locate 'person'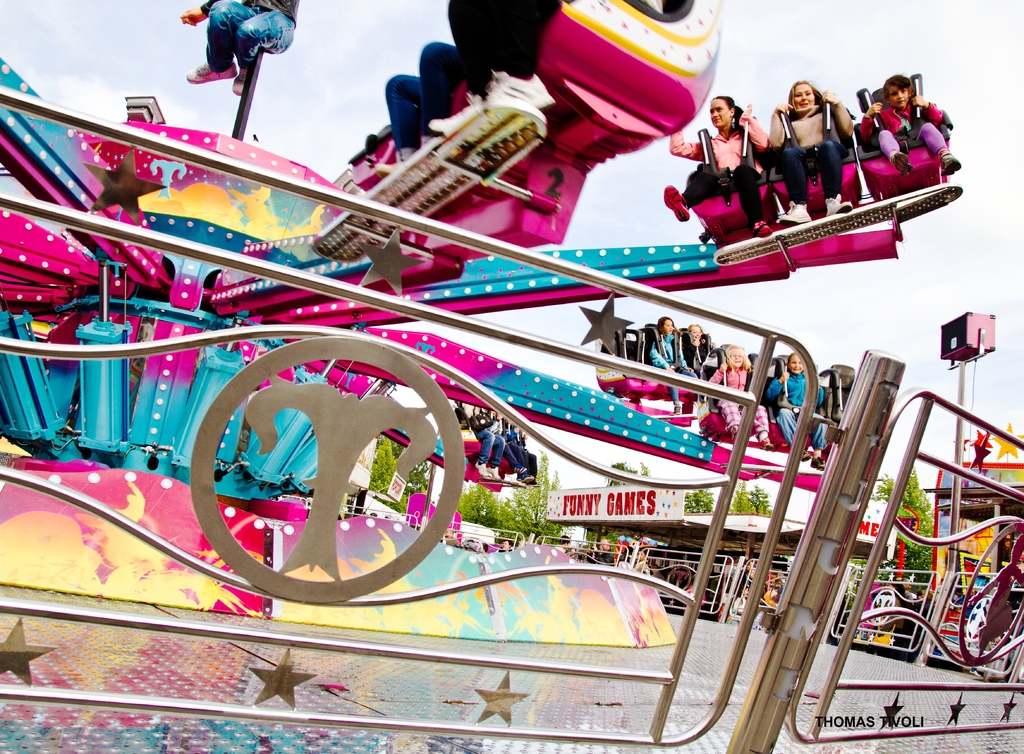
[636, 550, 650, 572]
